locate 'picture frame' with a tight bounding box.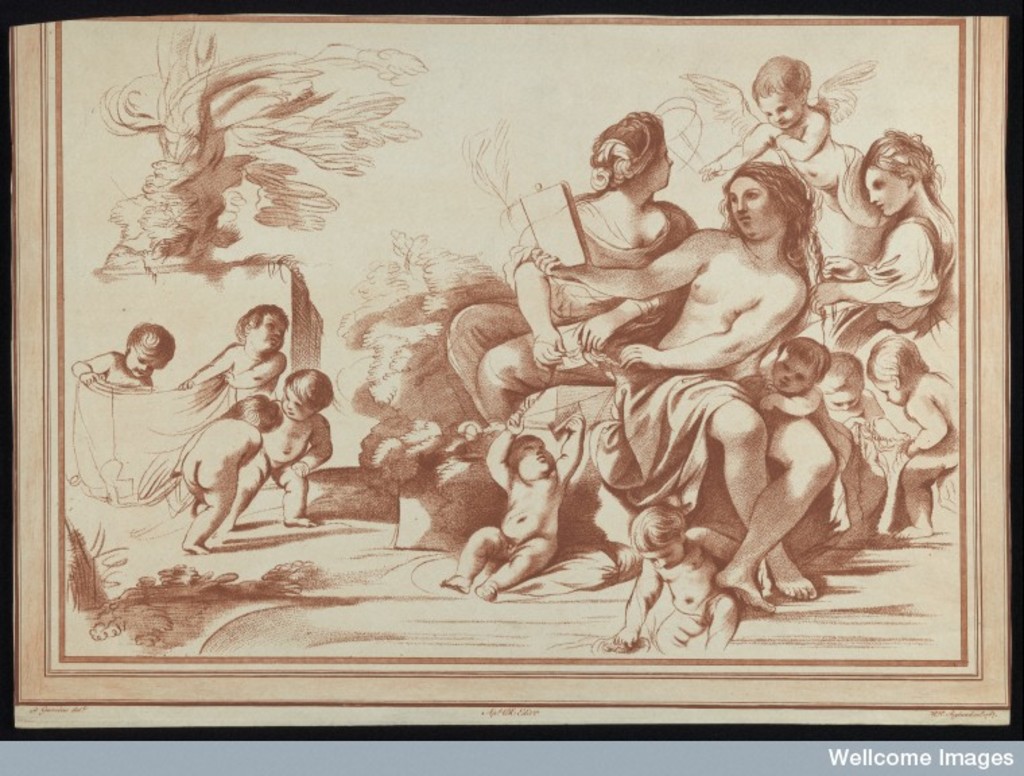
bbox(3, 5, 1023, 768).
